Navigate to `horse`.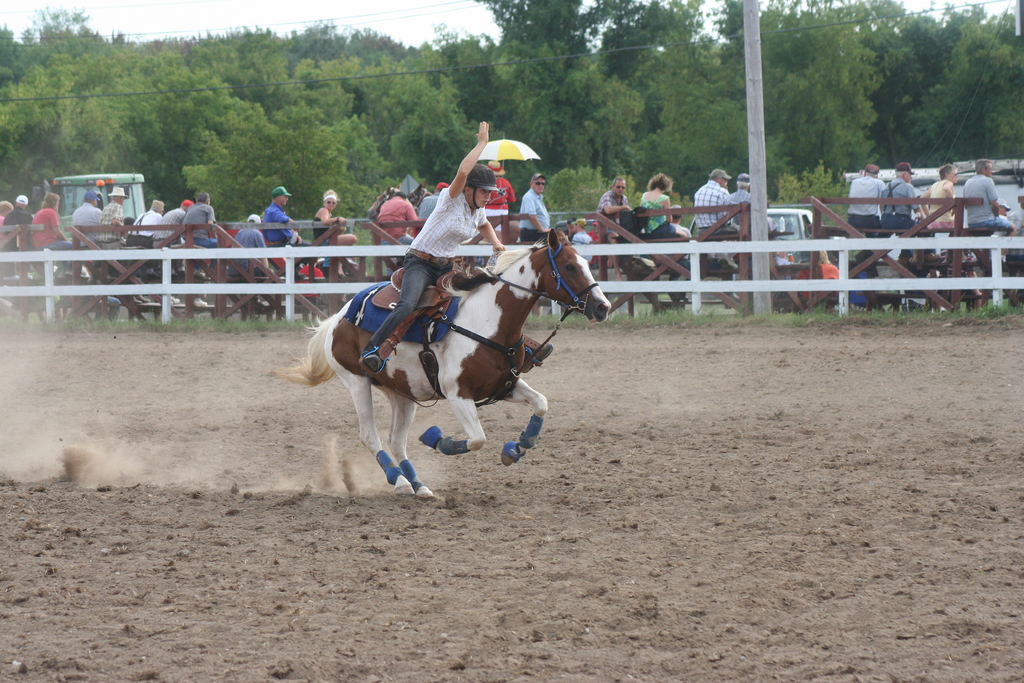
Navigation target: <bbox>270, 226, 614, 498</bbox>.
